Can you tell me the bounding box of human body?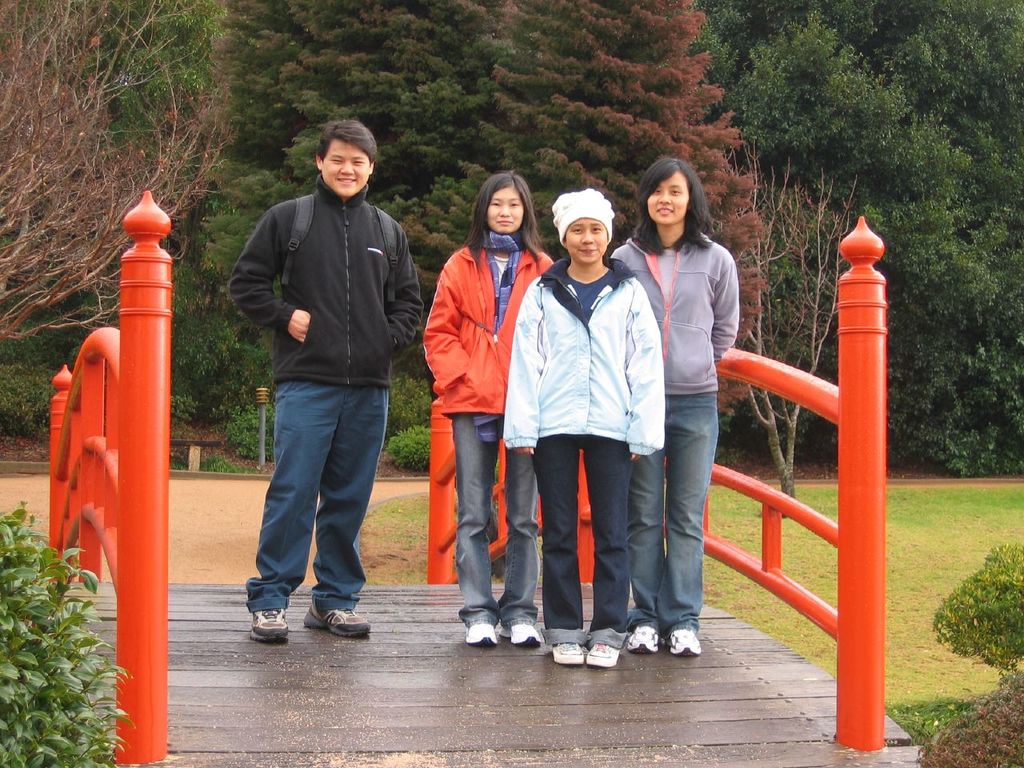
bbox=(421, 170, 554, 634).
